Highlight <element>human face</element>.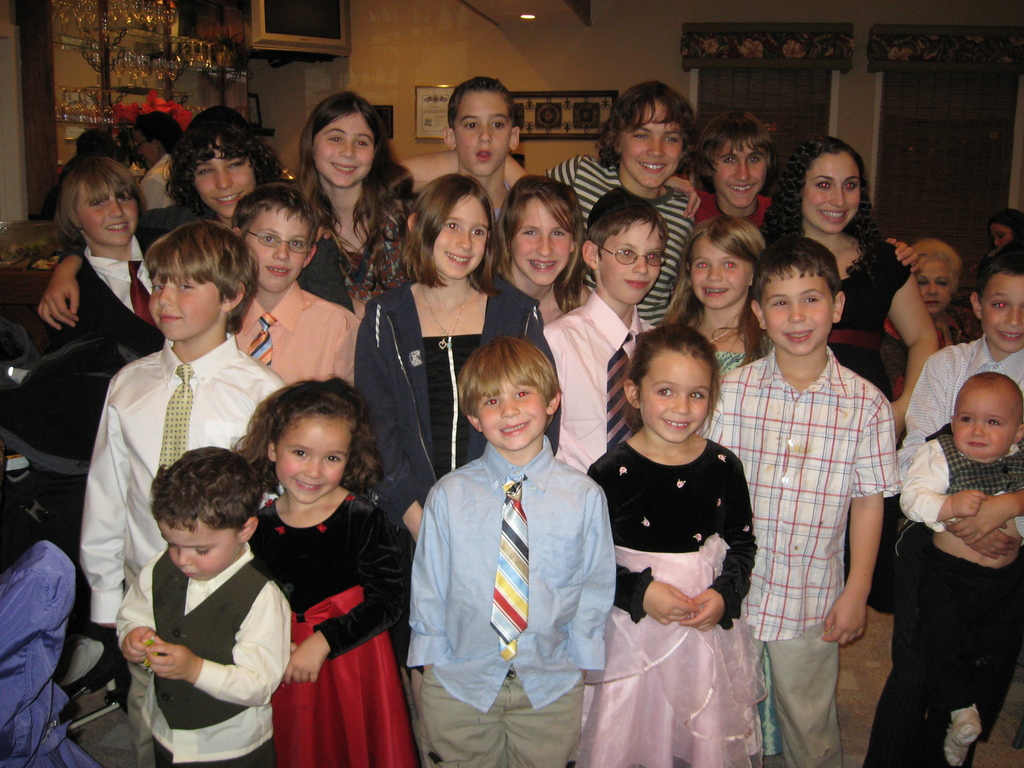
Highlighted region: crop(81, 187, 136, 243).
